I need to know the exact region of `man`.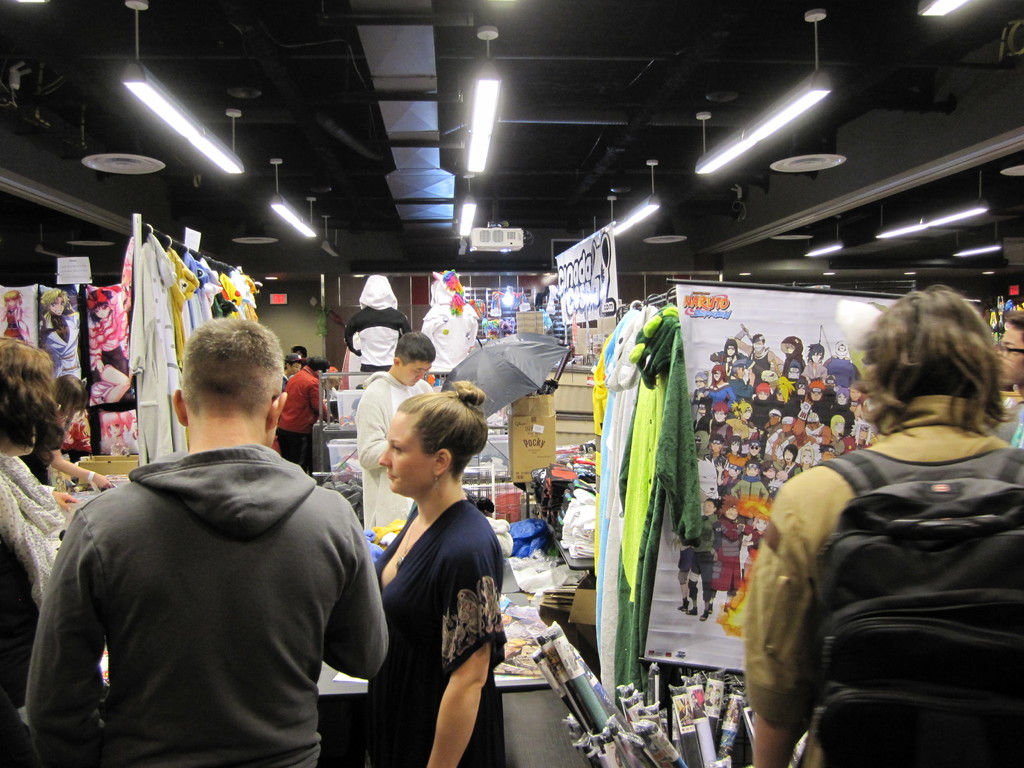
Region: bbox(280, 352, 330, 467).
